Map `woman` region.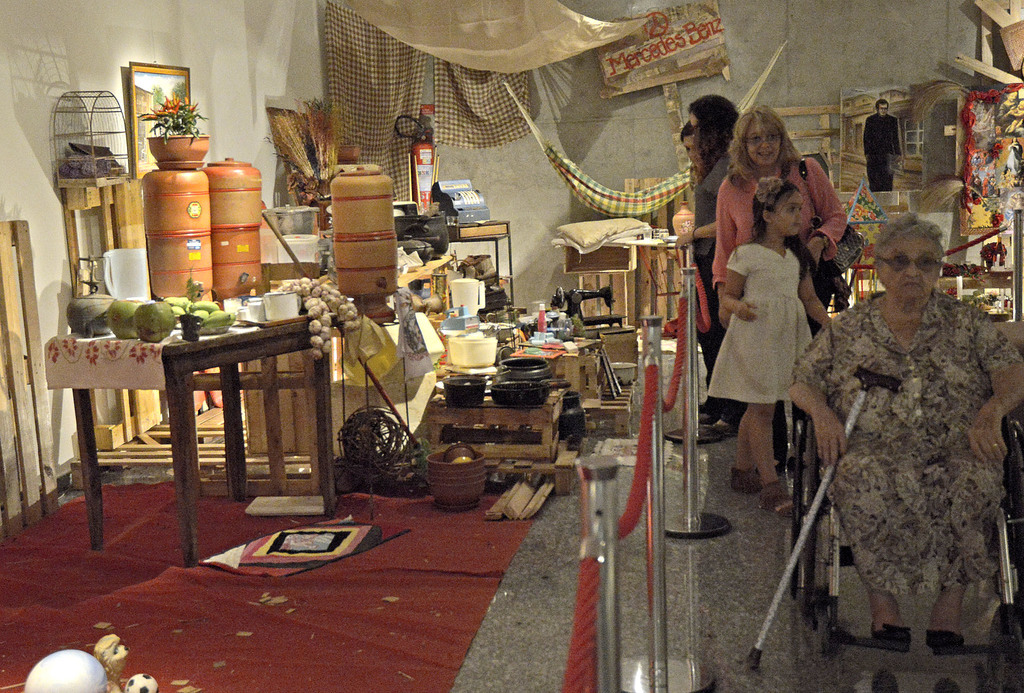
Mapped to [799,189,1009,667].
